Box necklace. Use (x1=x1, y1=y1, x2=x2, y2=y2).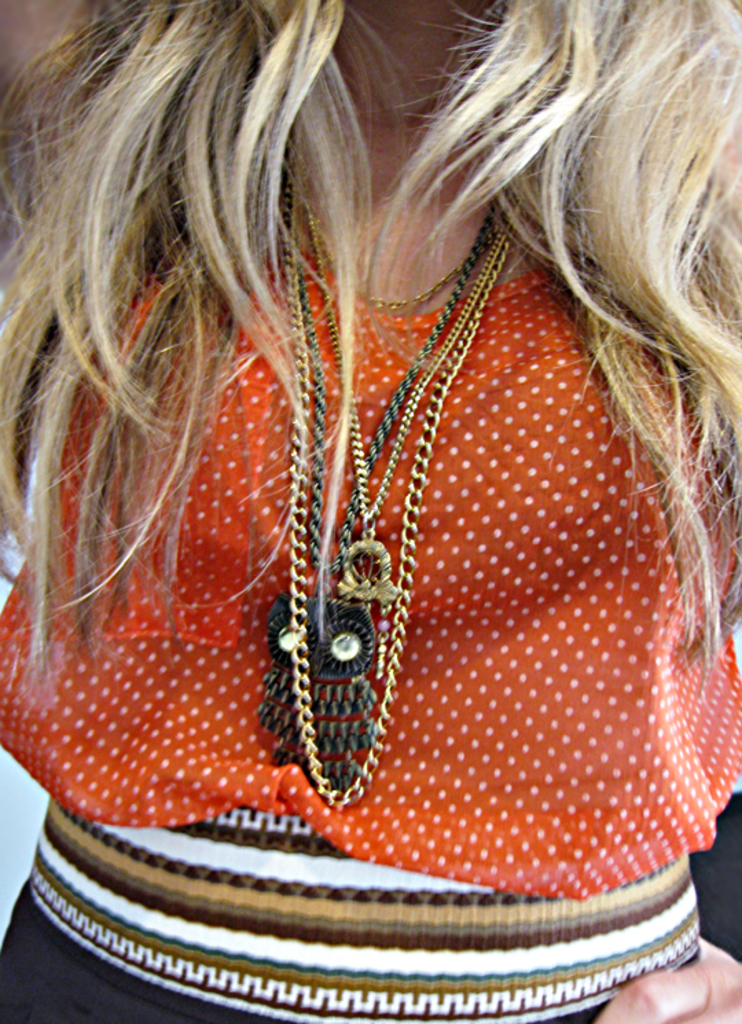
(x1=308, y1=219, x2=504, y2=312).
